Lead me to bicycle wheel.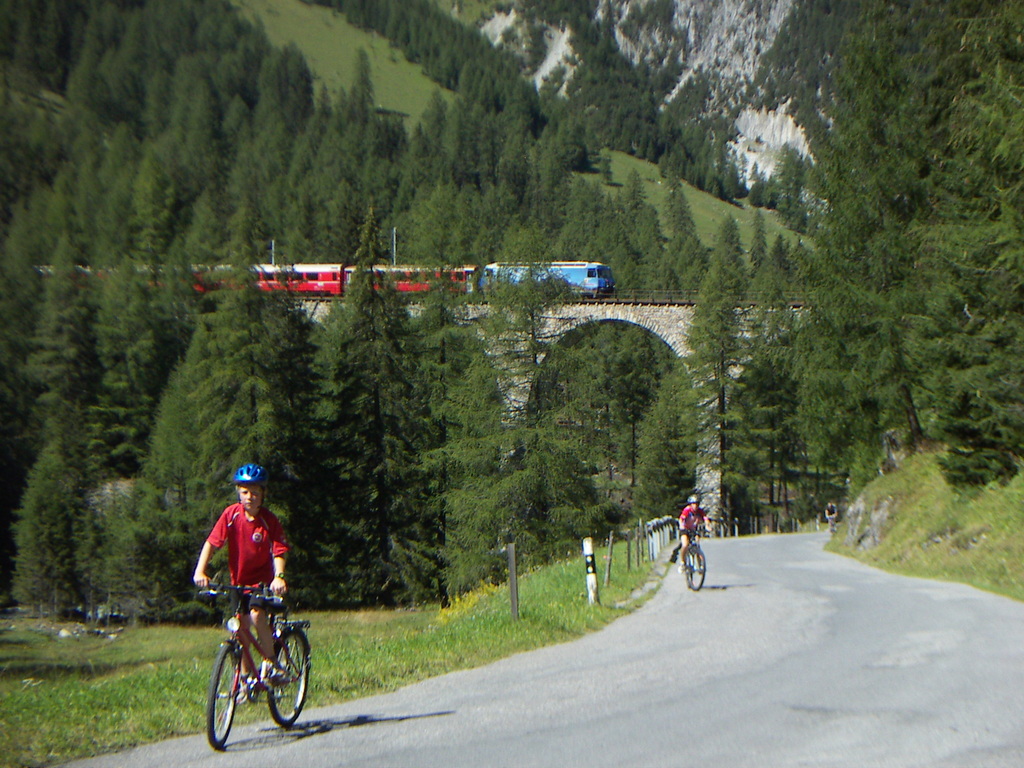
Lead to [204, 643, 278, 747].
